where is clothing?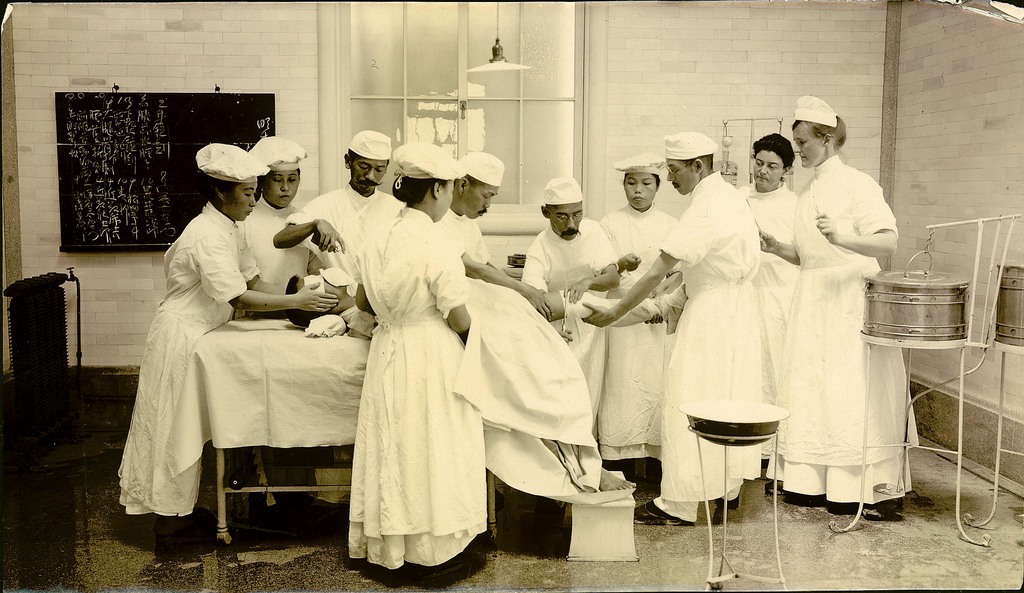
region(243, 190, 310, 307).
